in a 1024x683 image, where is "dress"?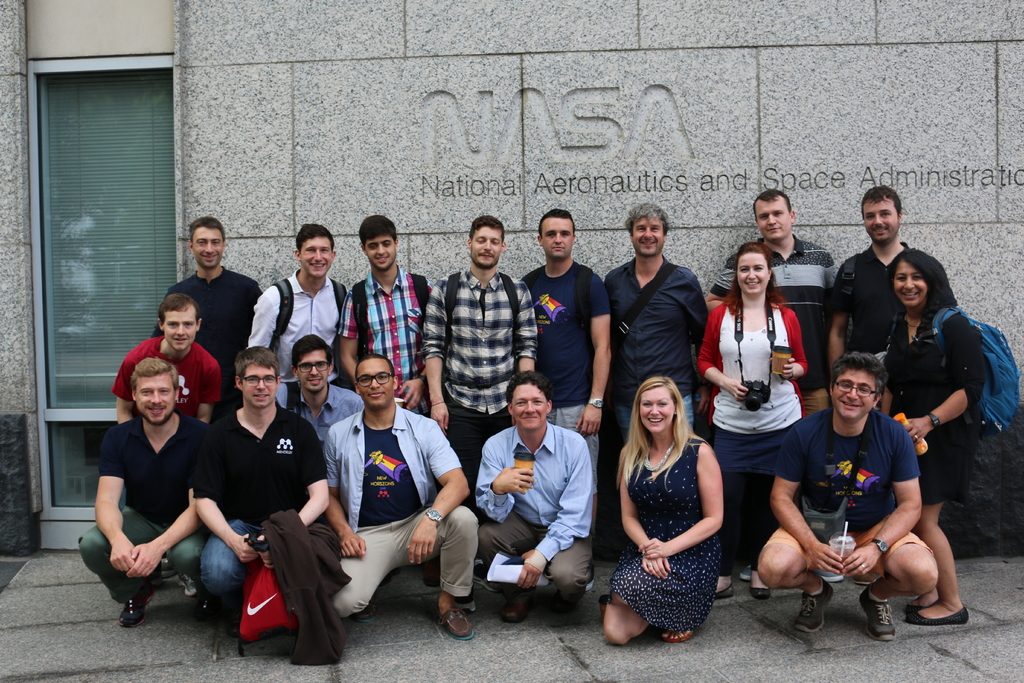
l=886, t=311, r=985, b=501.
